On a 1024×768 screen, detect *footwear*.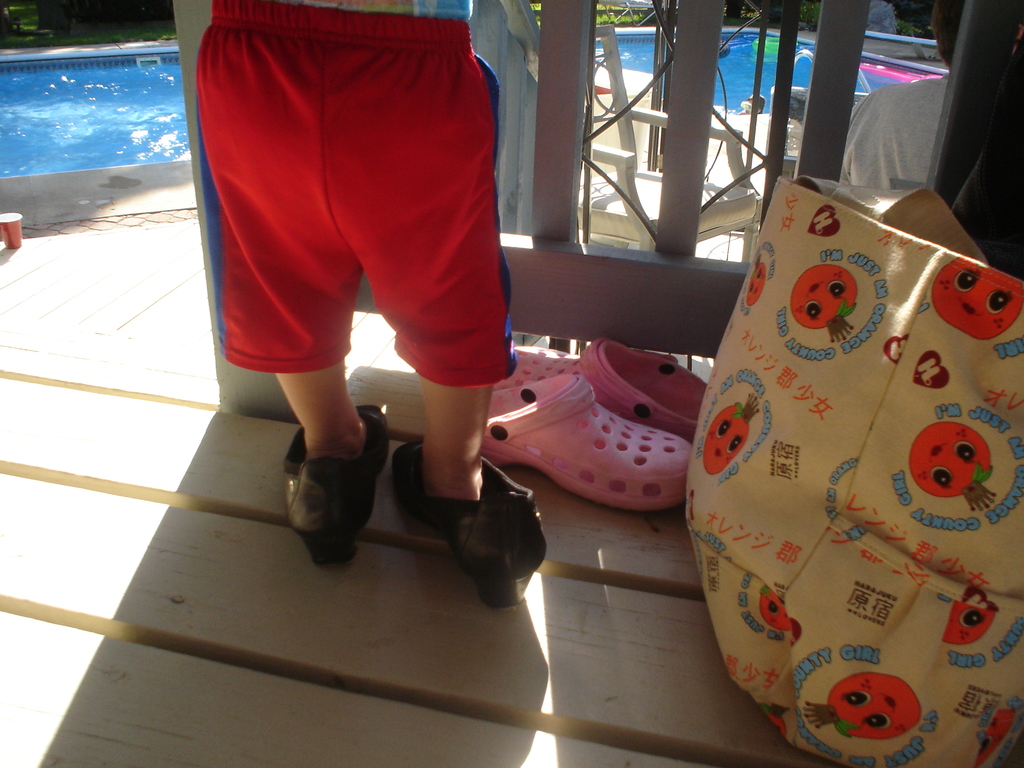
box=[392, 455, 548, 606].
